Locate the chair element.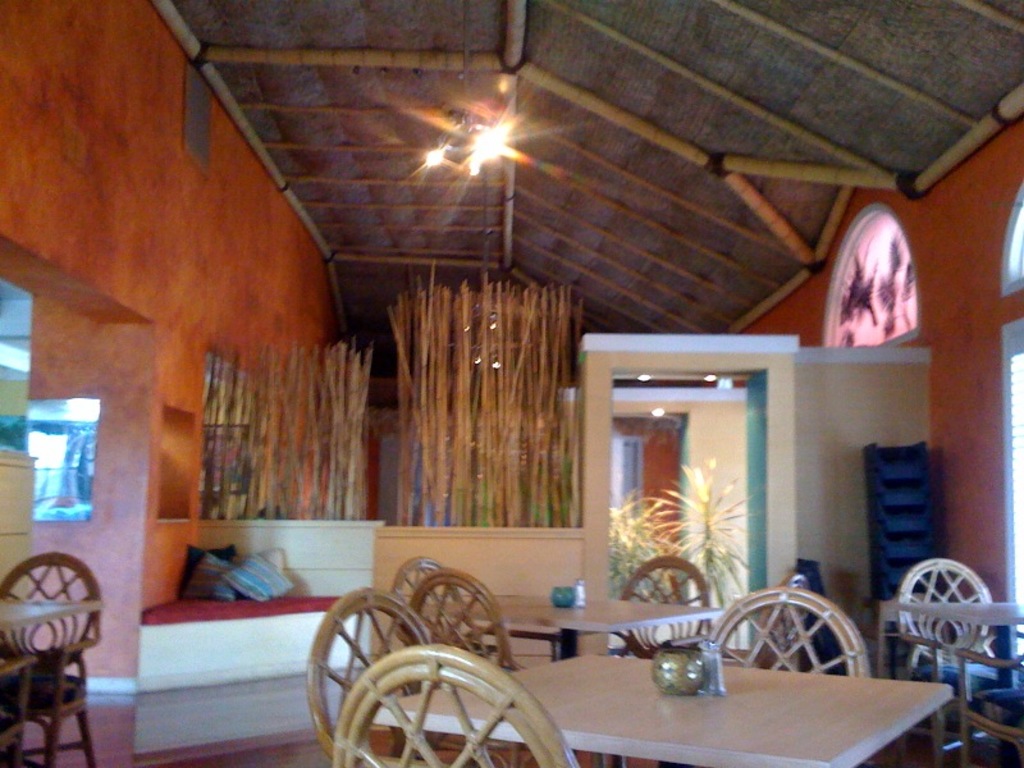
Element bbox: x1=408 y1=580 x2=512 y2=671.
